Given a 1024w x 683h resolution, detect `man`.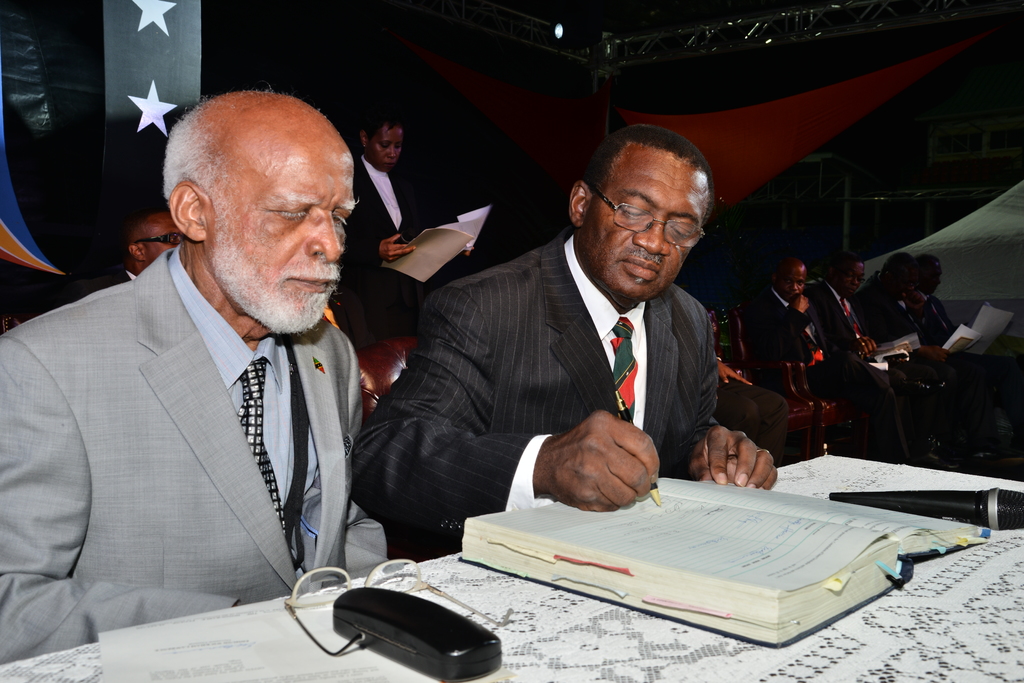
325:109:429:328.
